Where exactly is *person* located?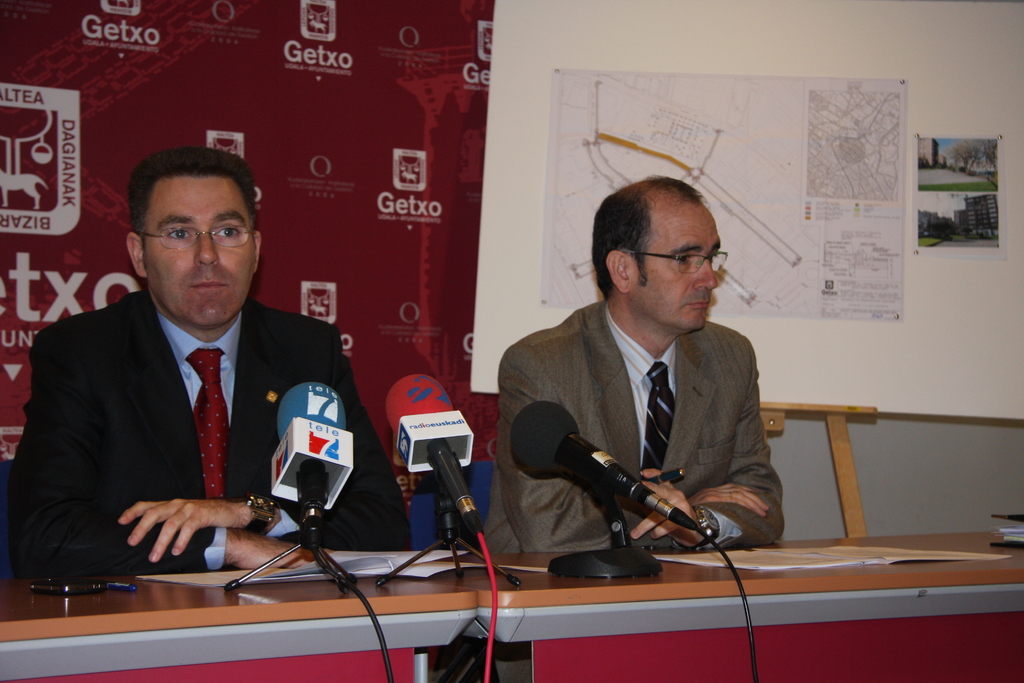
Its bounding box is 461 178 785 682.
